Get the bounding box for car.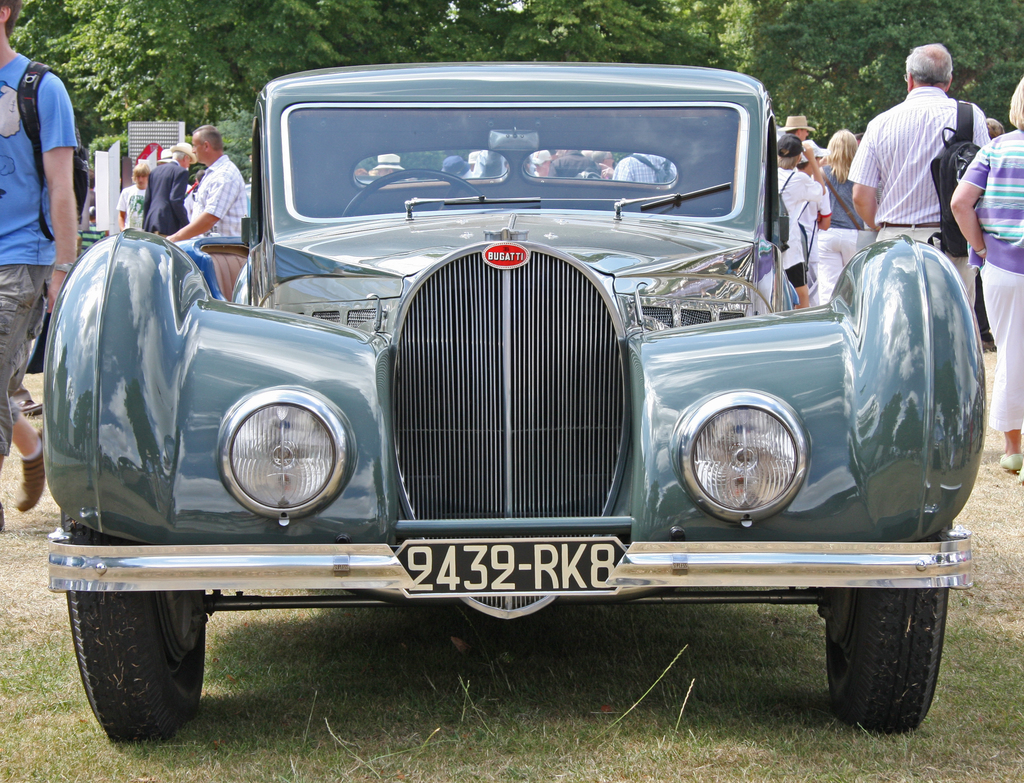
(x1=40, y1=61, x2=987, y2=732).
